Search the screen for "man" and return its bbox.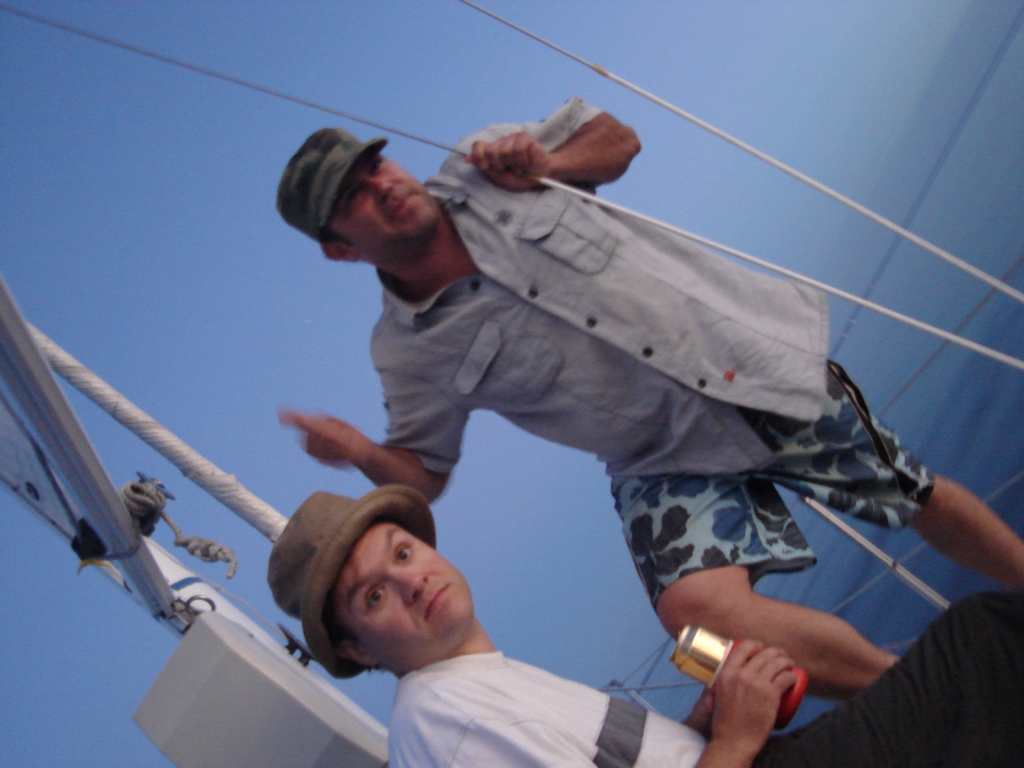
Found: <bbox>221, 107, 973, 767</bbox>.
